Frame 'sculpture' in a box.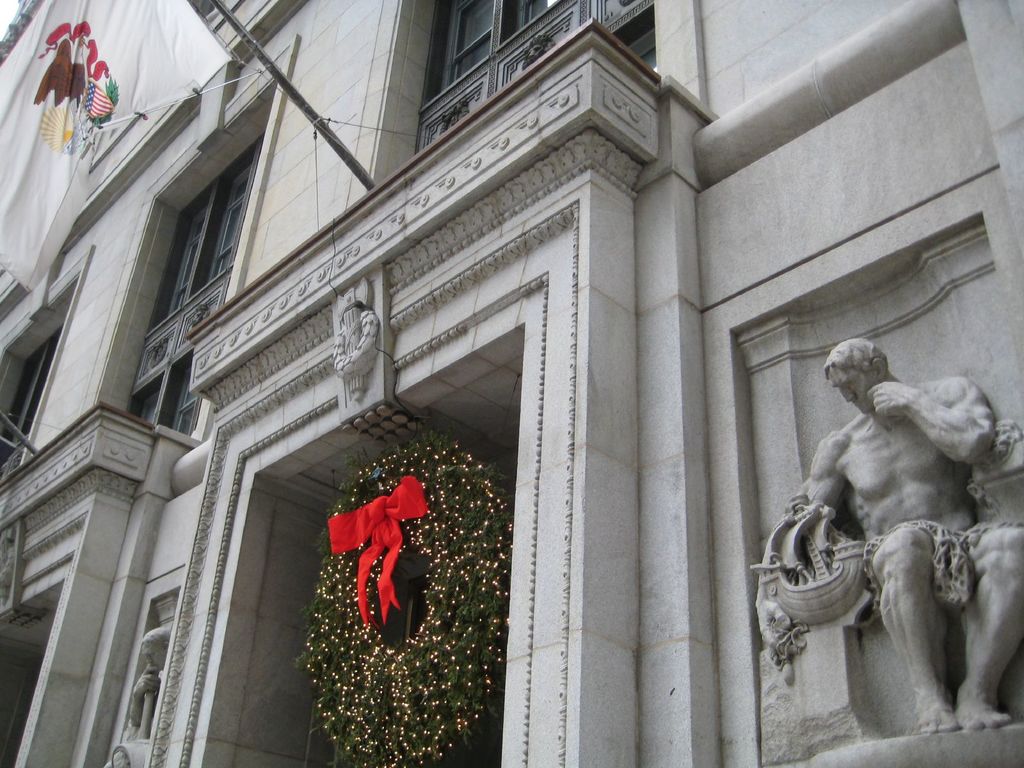
rect(773, 319, 1020, 740).
